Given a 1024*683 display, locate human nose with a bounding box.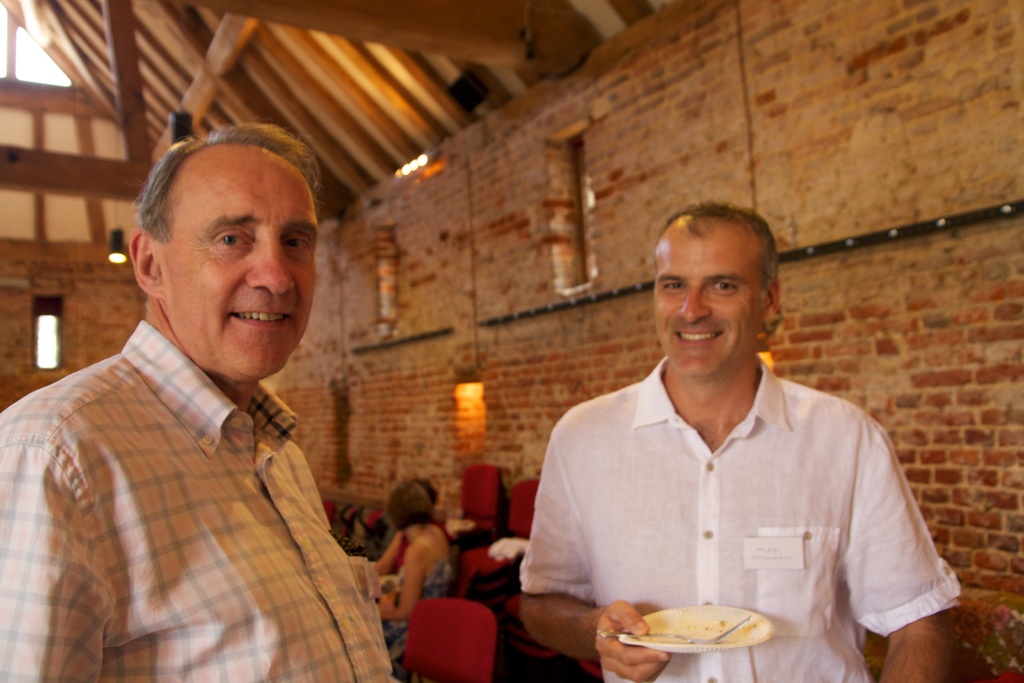
Located: [x1=243, y1=244, x2=295, y2=294].
